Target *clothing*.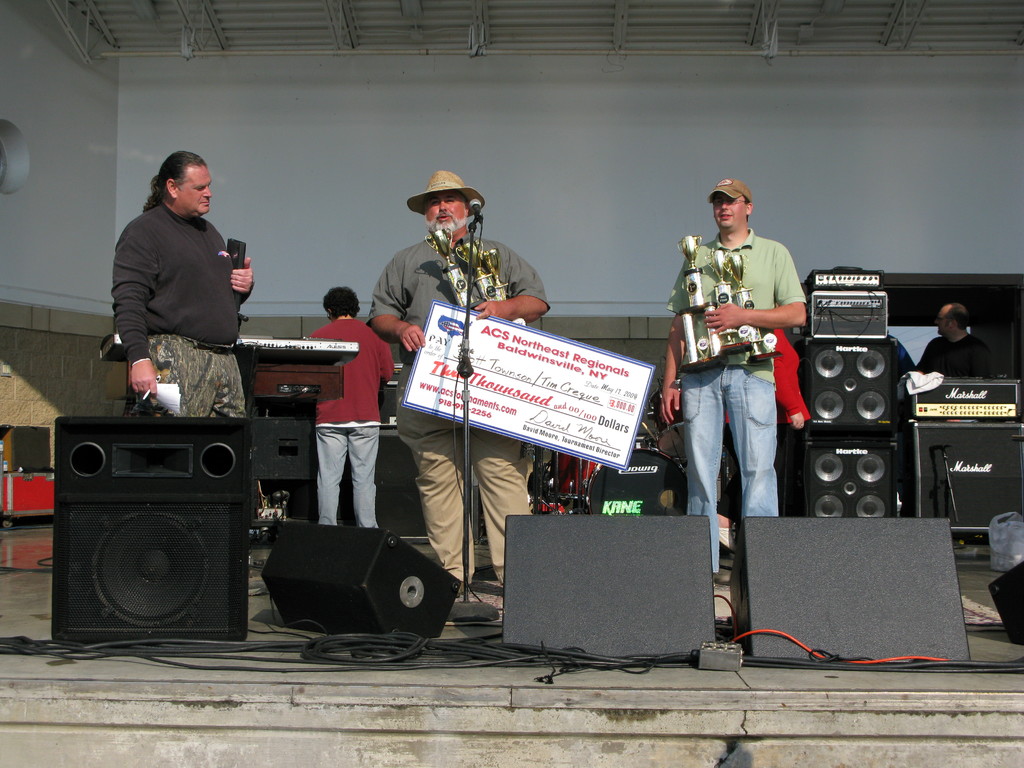
Target region: {"x1": 312, "y1": 314, "x2": 411, "y2": 550}.
